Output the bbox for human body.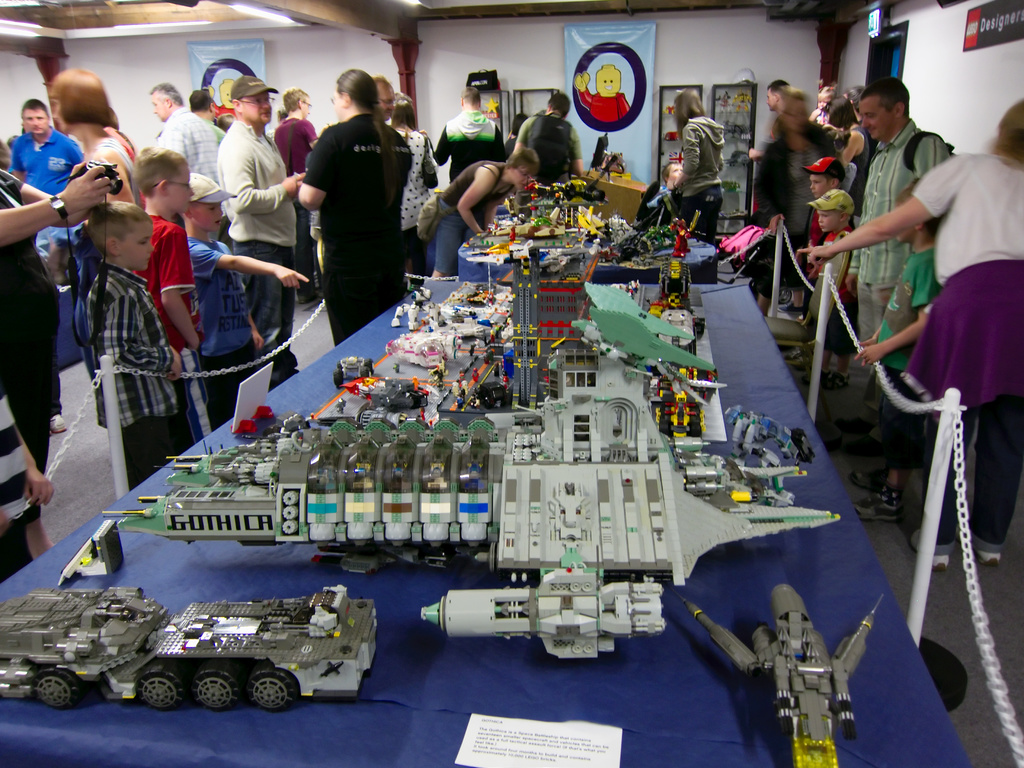
select_region(797, 100, 1023, 567).
